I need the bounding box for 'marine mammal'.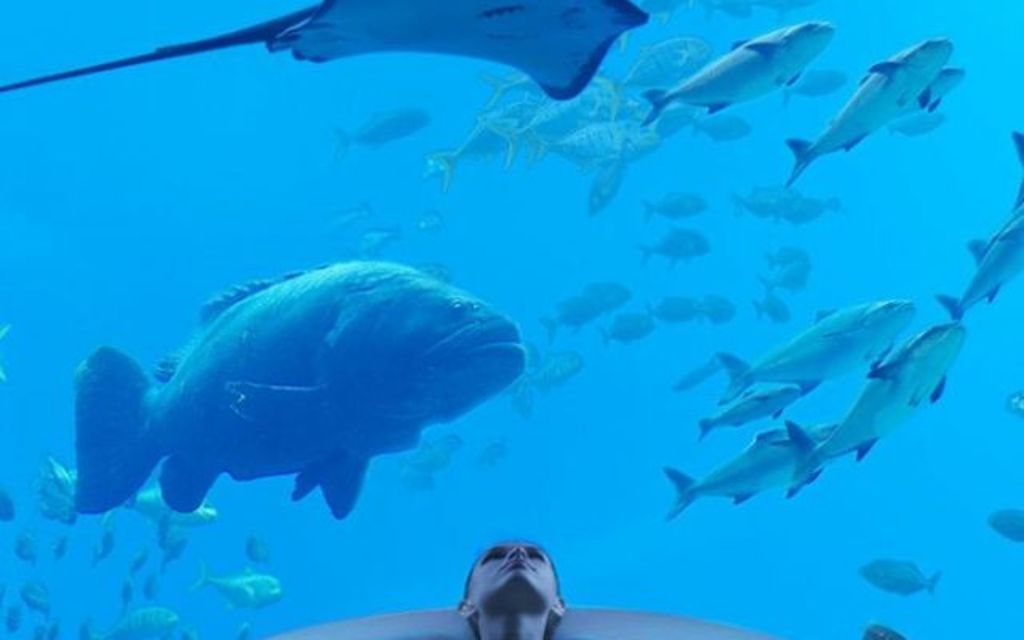
Here it is: bbox=[637, 22, 838, 122].
